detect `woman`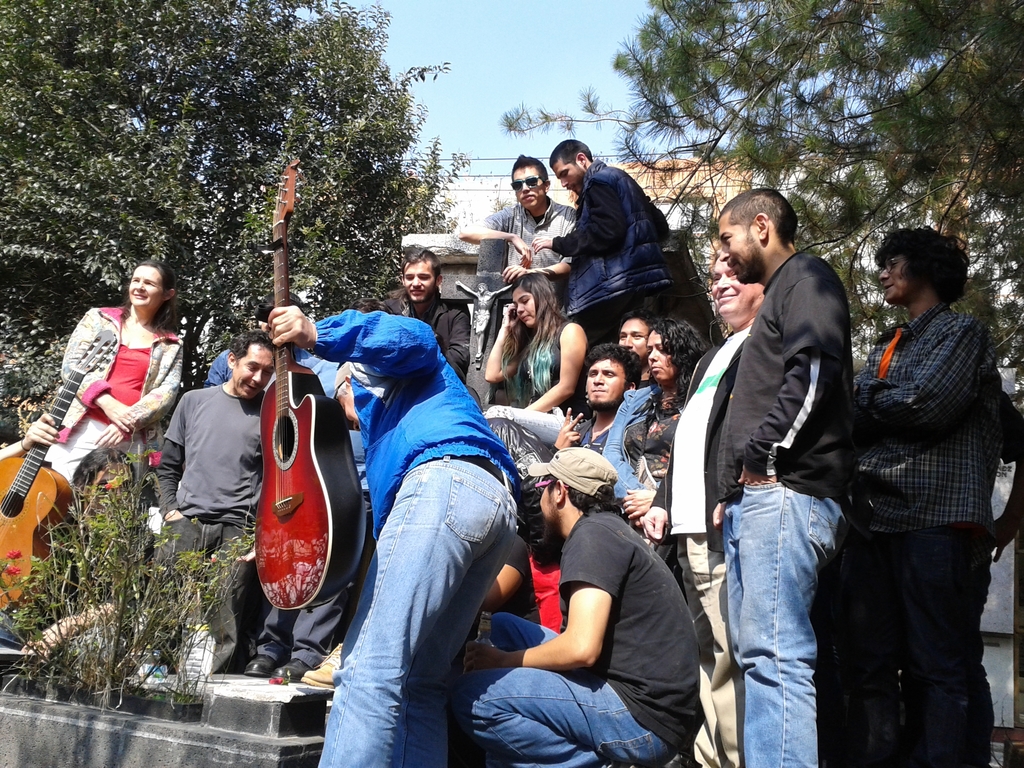
[left=59, top=271, right=194, bottom=529]
